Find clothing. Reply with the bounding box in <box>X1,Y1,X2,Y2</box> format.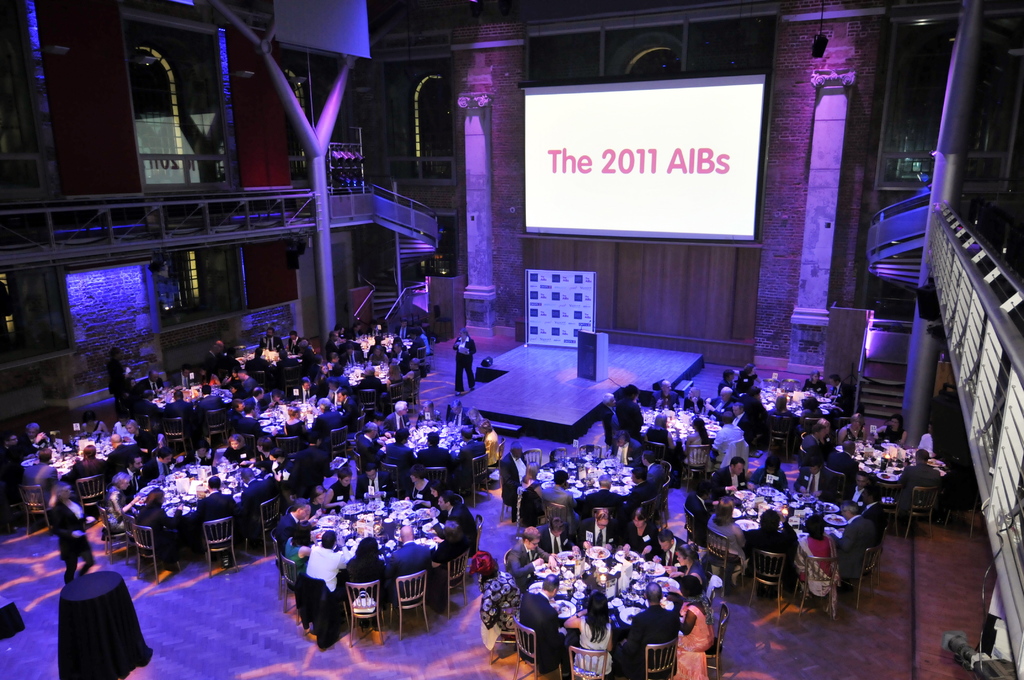
<box>601,398,627,441</box>.
